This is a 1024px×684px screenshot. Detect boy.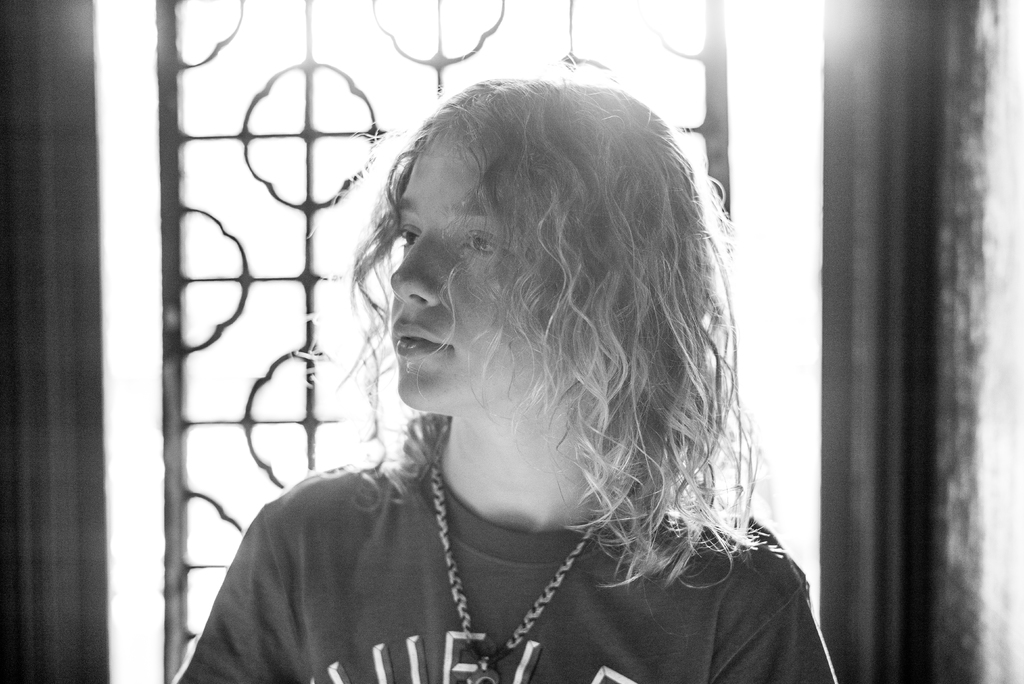
[173,76,837,683].
